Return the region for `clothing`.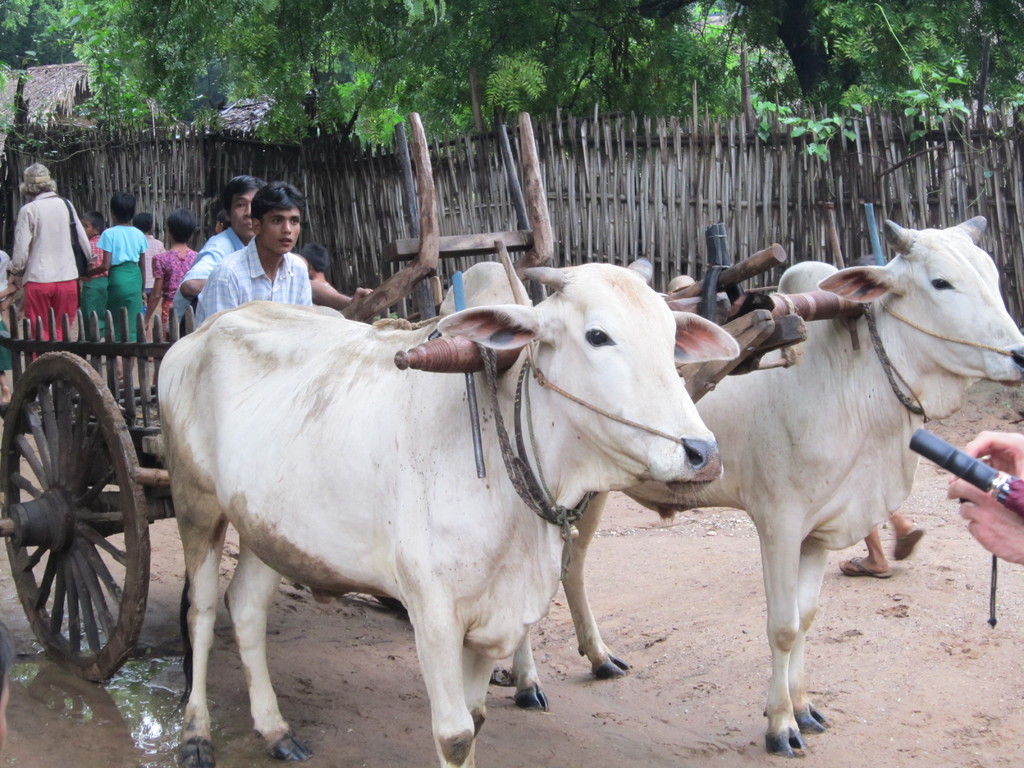
[x1=93, y1=229, x2=155, y2=355].
